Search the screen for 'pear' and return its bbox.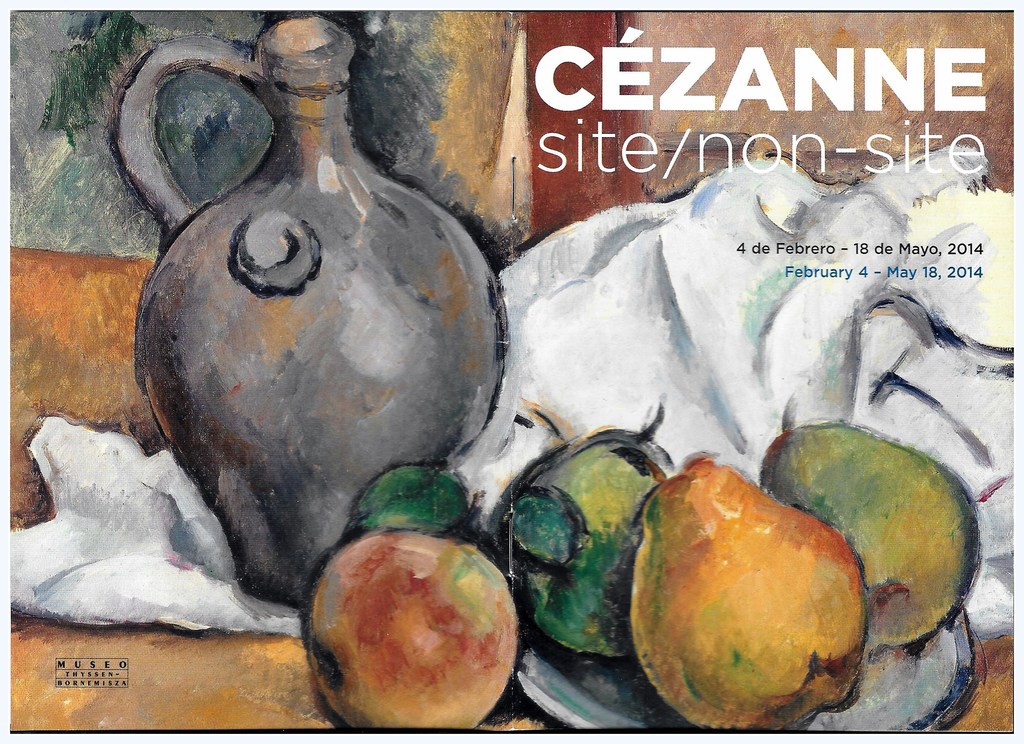
Found: region(489, 425, 674, 657).
